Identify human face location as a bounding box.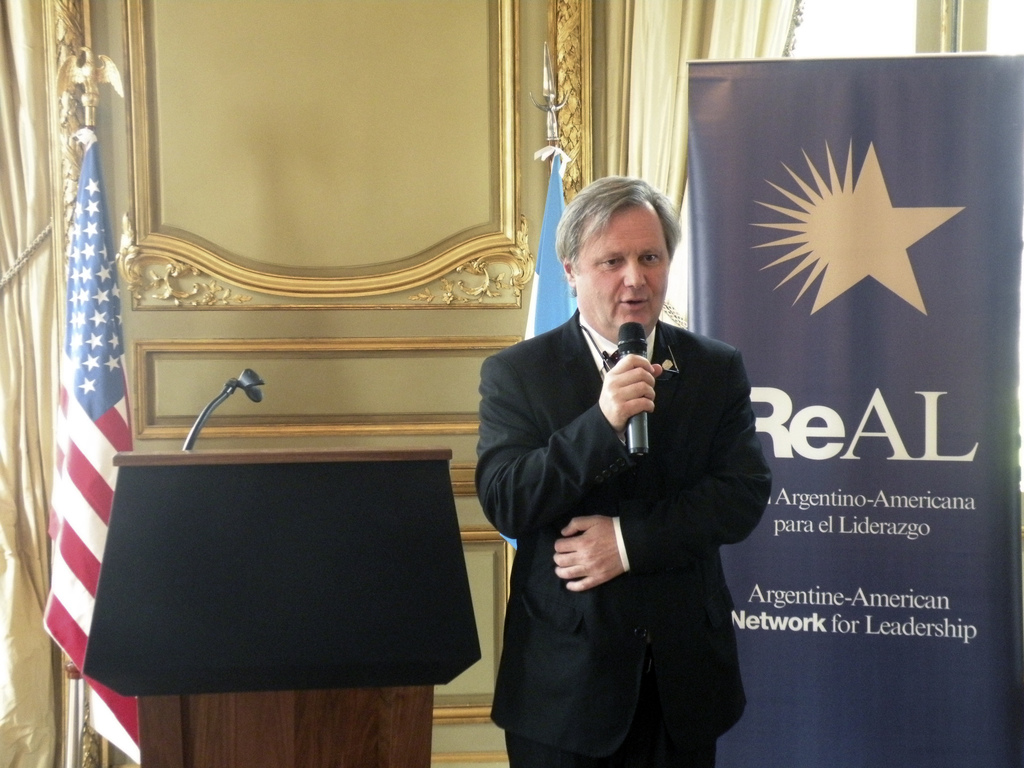
crop(577, 203, 673, 331).
